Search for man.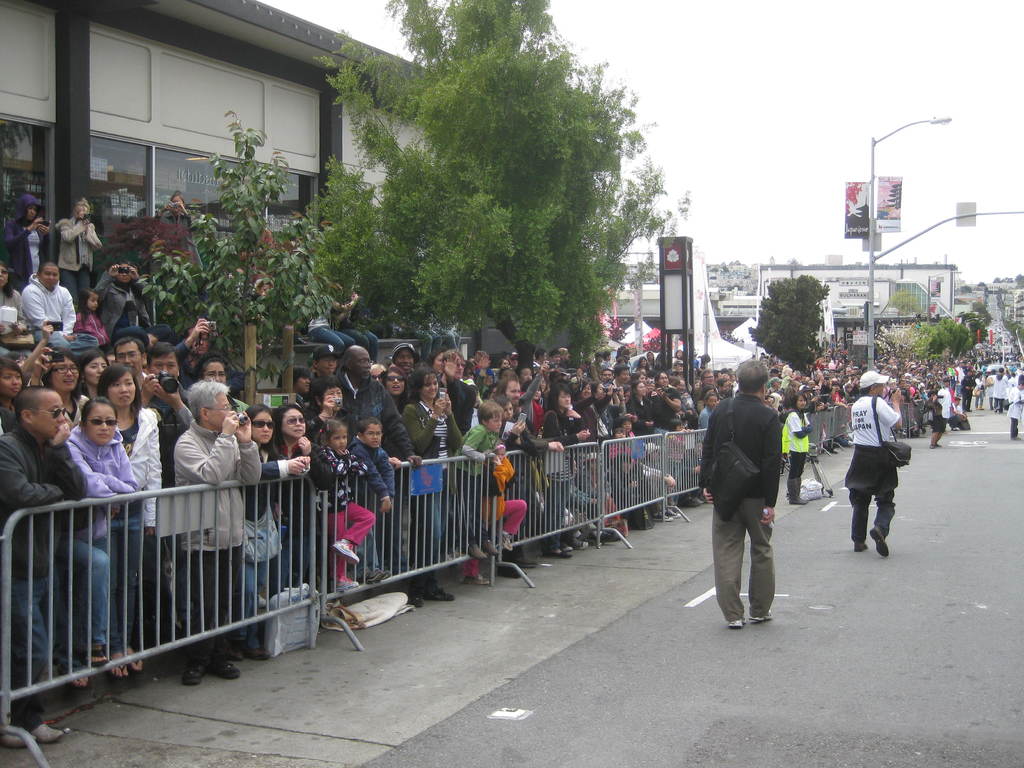
Found at [left=21, top=262, right=95, bottom=363].
